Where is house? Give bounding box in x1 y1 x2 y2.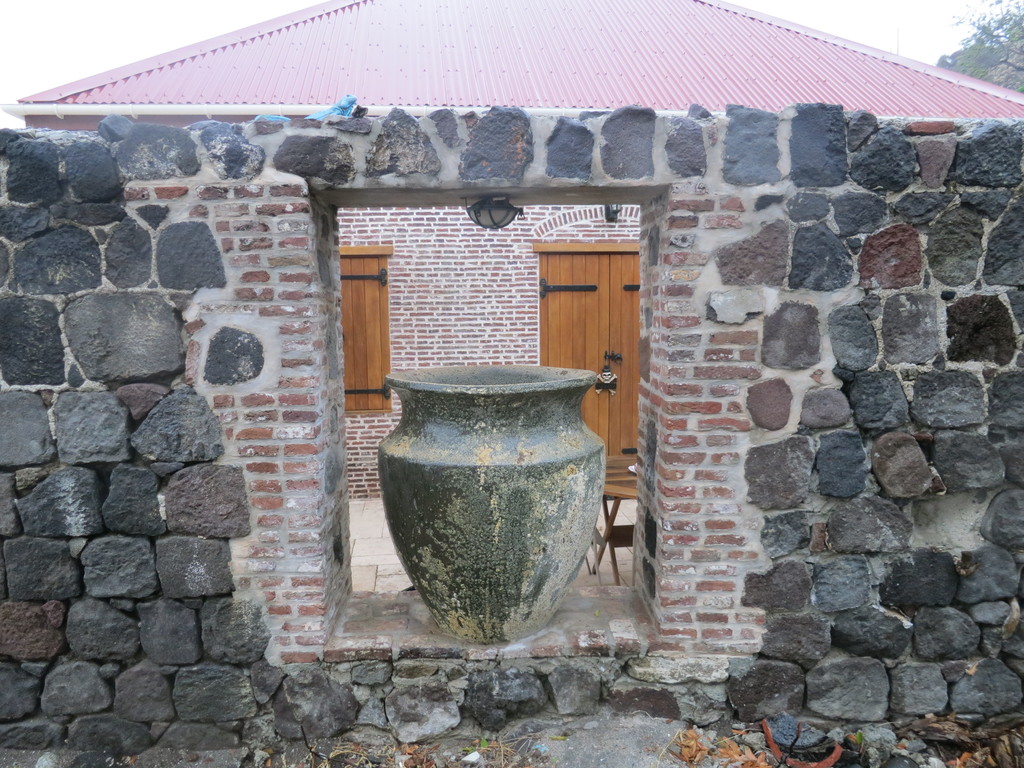
0 3 1023 759.
